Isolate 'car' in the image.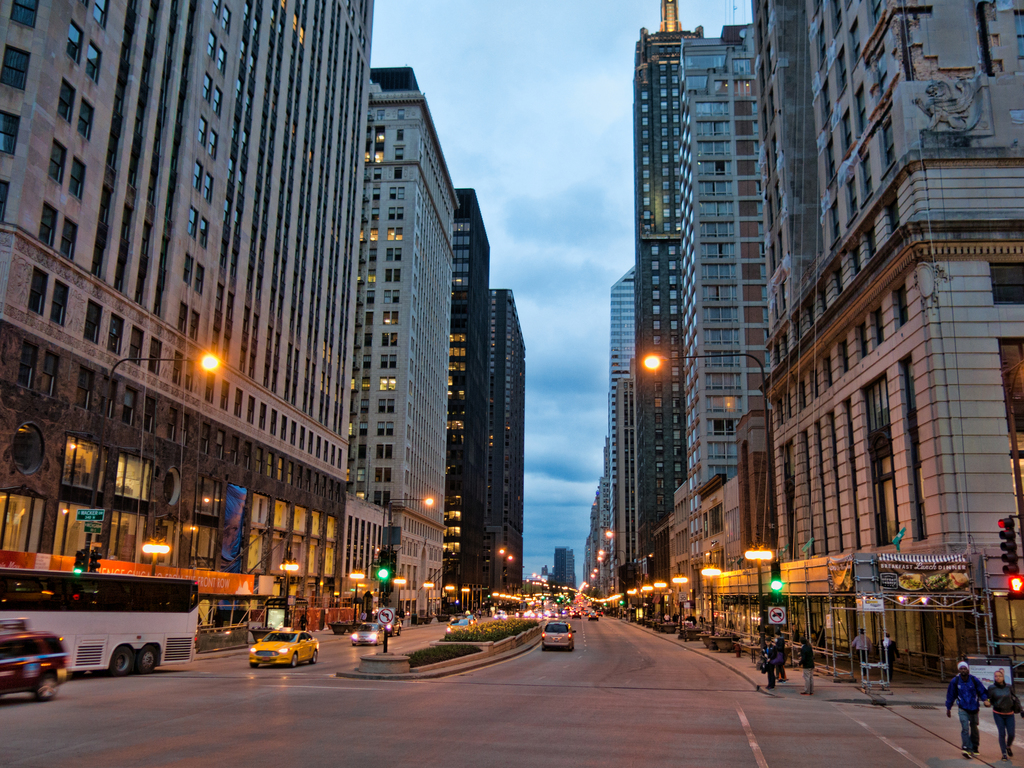
Isolated region: left=0, top=632, right=77, bottom=701.
